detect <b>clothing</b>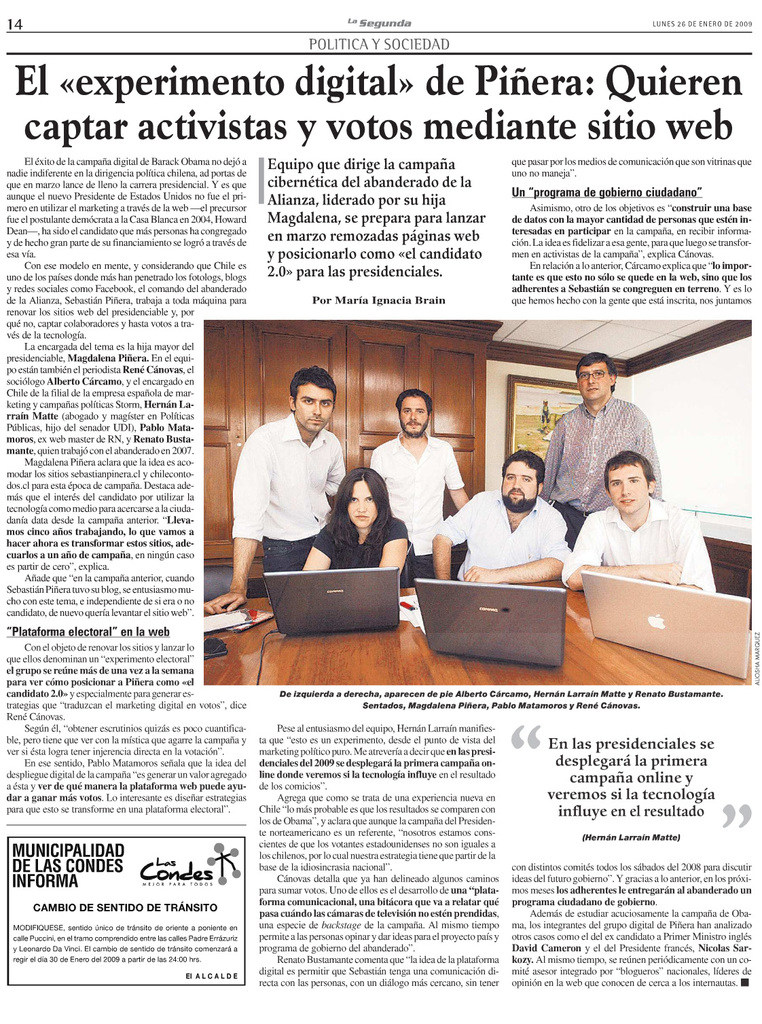
(x1=229, y1=403, x2=351, y2=584)
